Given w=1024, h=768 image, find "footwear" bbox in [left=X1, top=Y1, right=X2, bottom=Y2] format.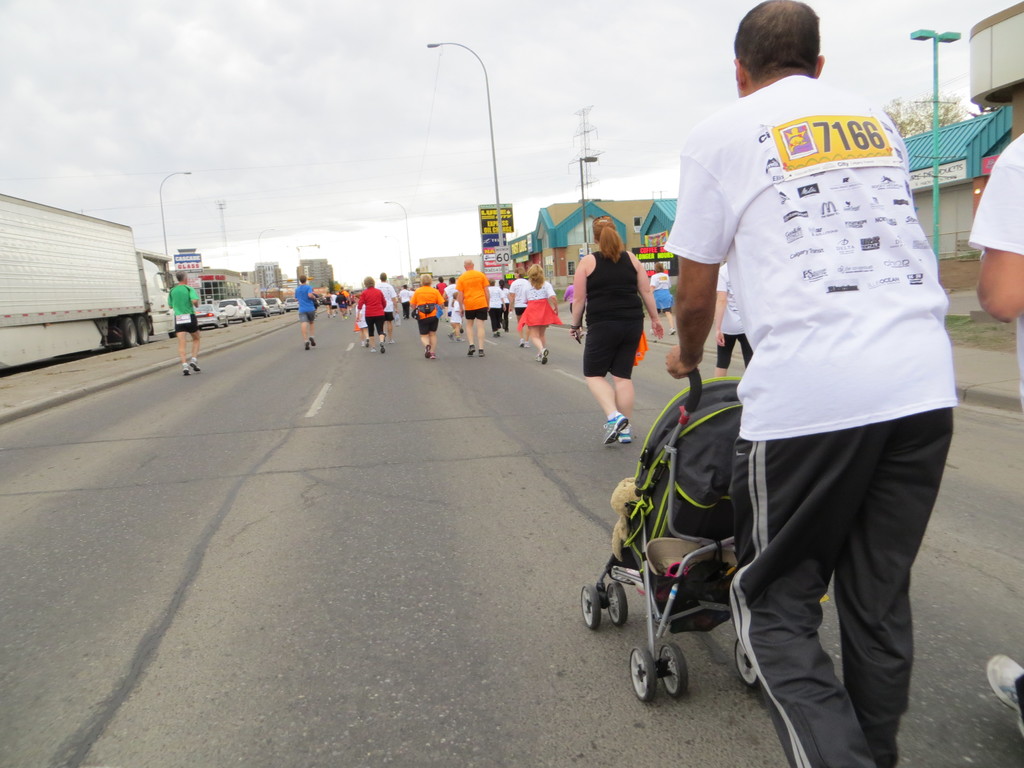
[left=454, top=336, right=466, bottom=341].
